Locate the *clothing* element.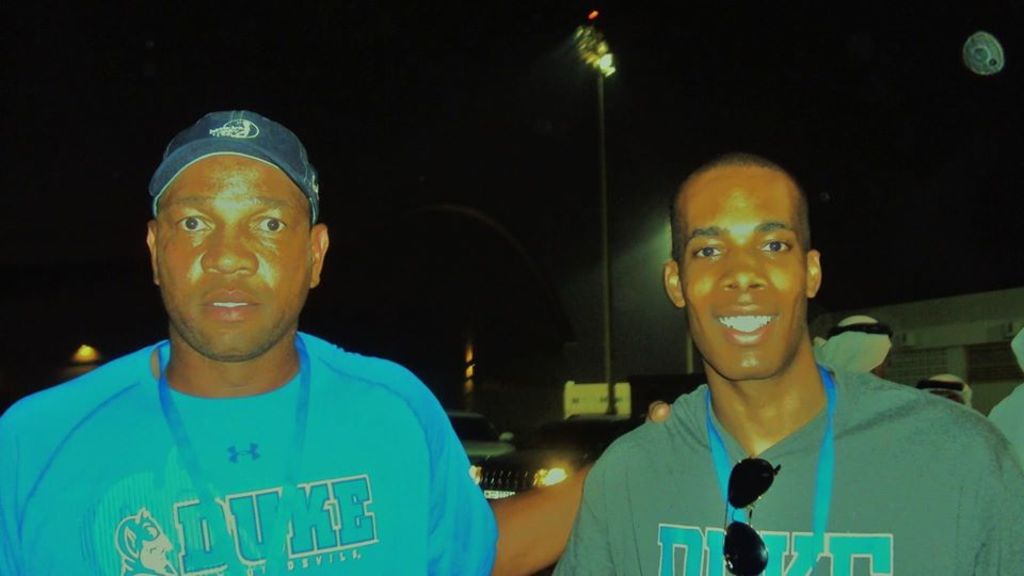
Element bbox: (0,322,503,575).
